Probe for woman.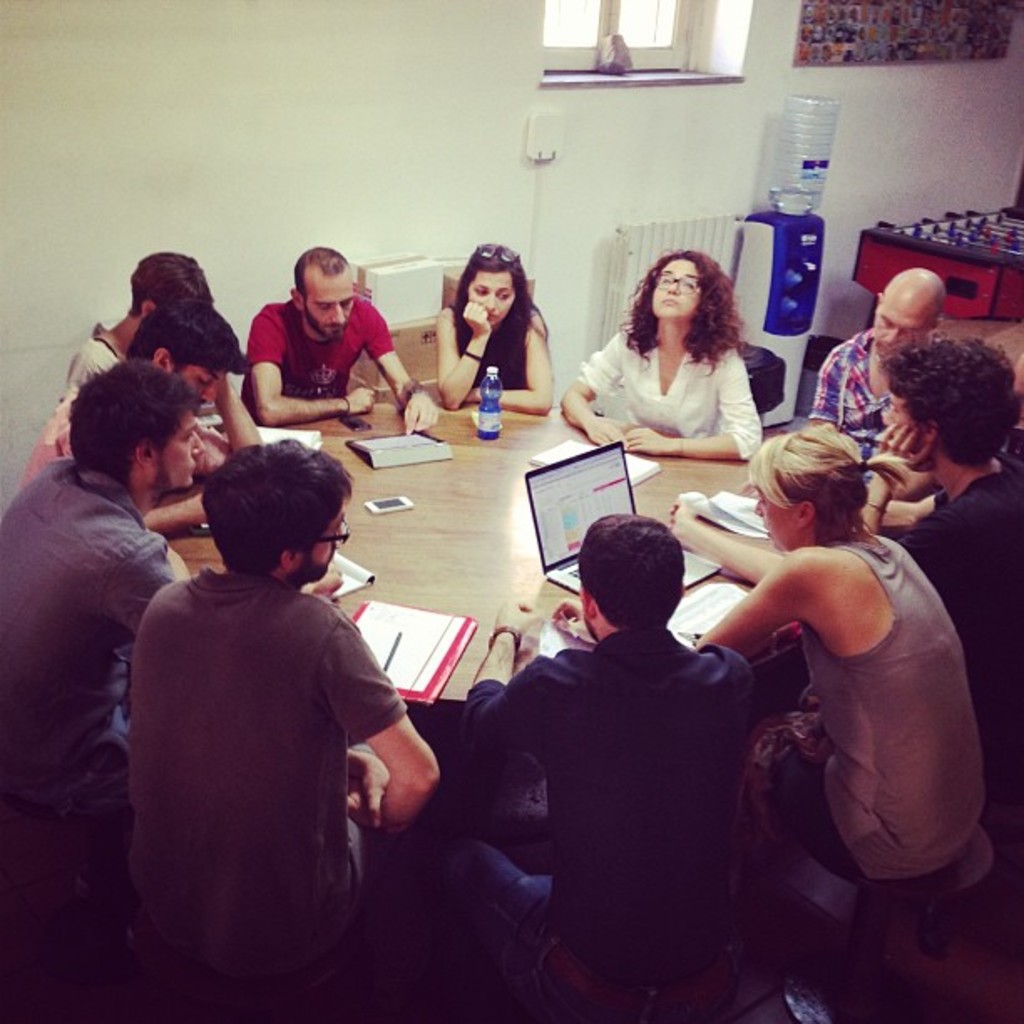
Probe result: rect(559, 248, 768, 460).
